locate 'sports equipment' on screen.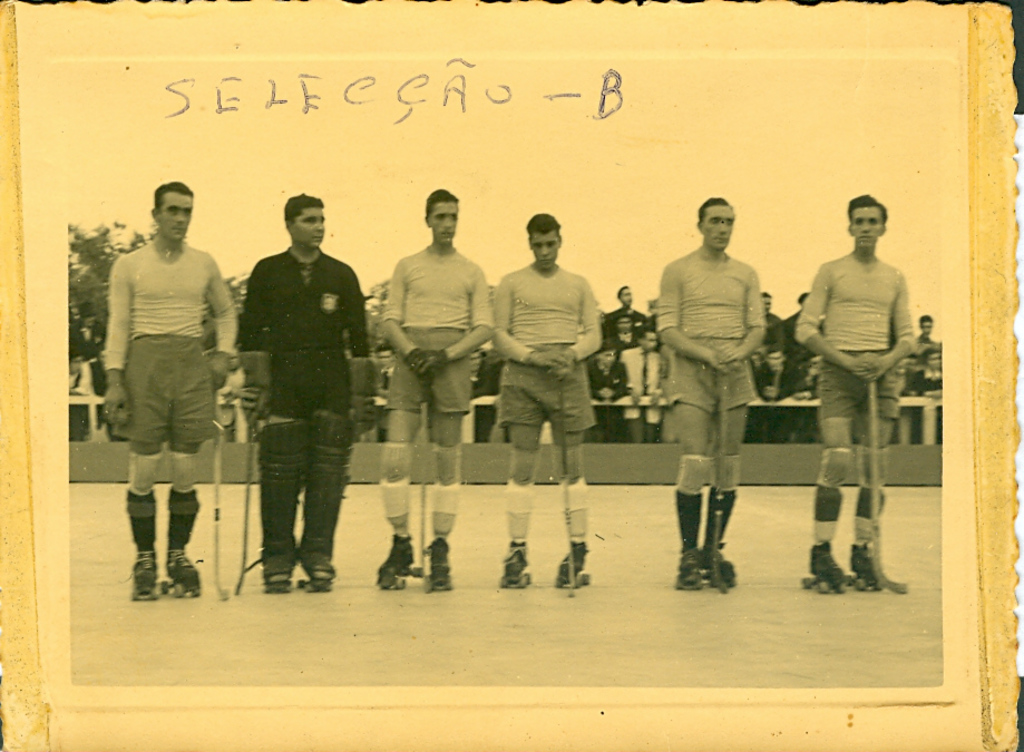
On screen at pyautogui.locateOnScreen(869, 371, 907, 597).
